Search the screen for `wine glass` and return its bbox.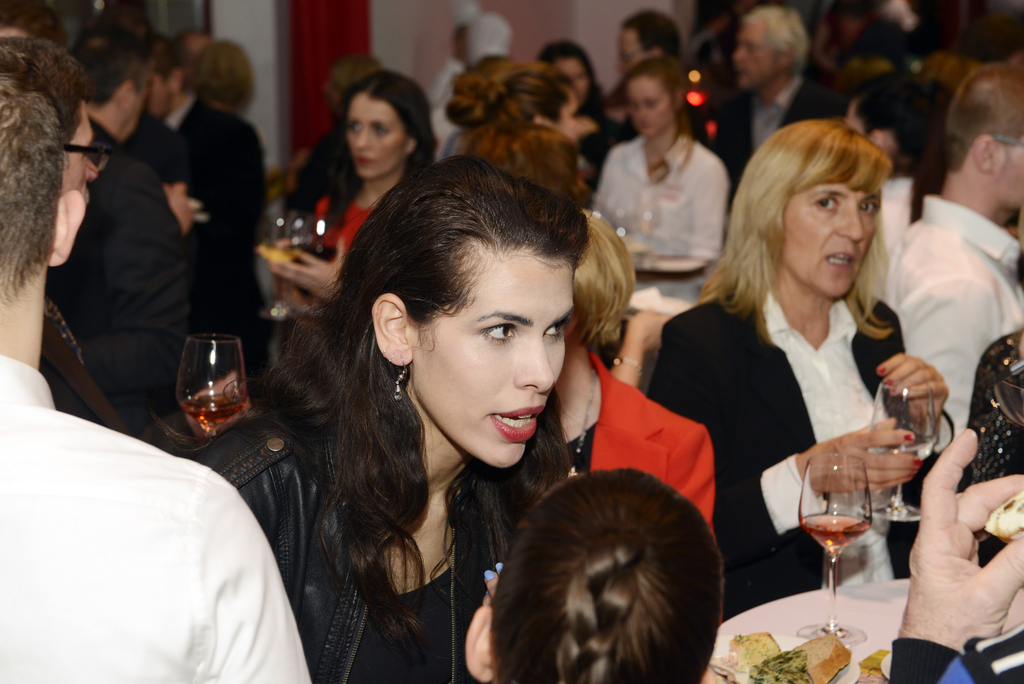
Found: region(173, 334, 251, 439).
